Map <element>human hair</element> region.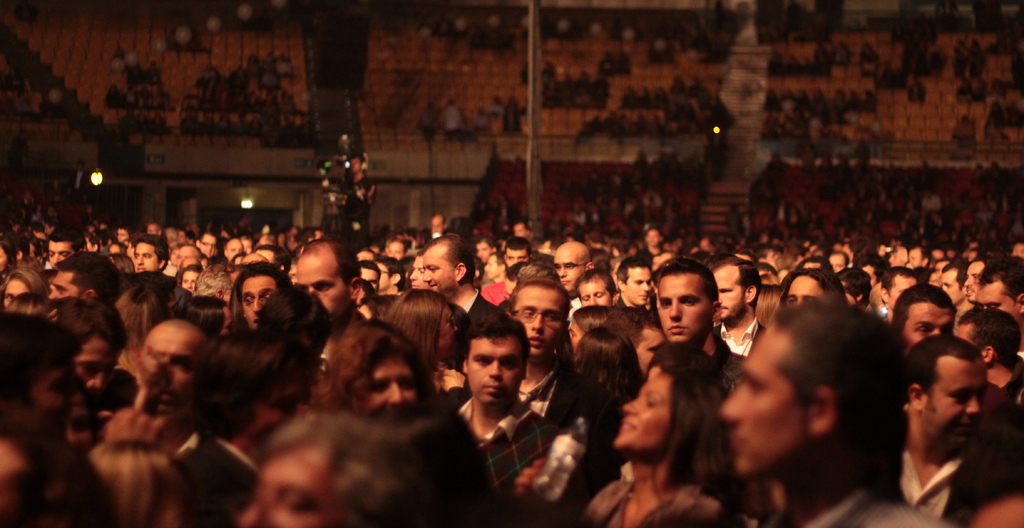
Mapped to [138,268,166,275].
